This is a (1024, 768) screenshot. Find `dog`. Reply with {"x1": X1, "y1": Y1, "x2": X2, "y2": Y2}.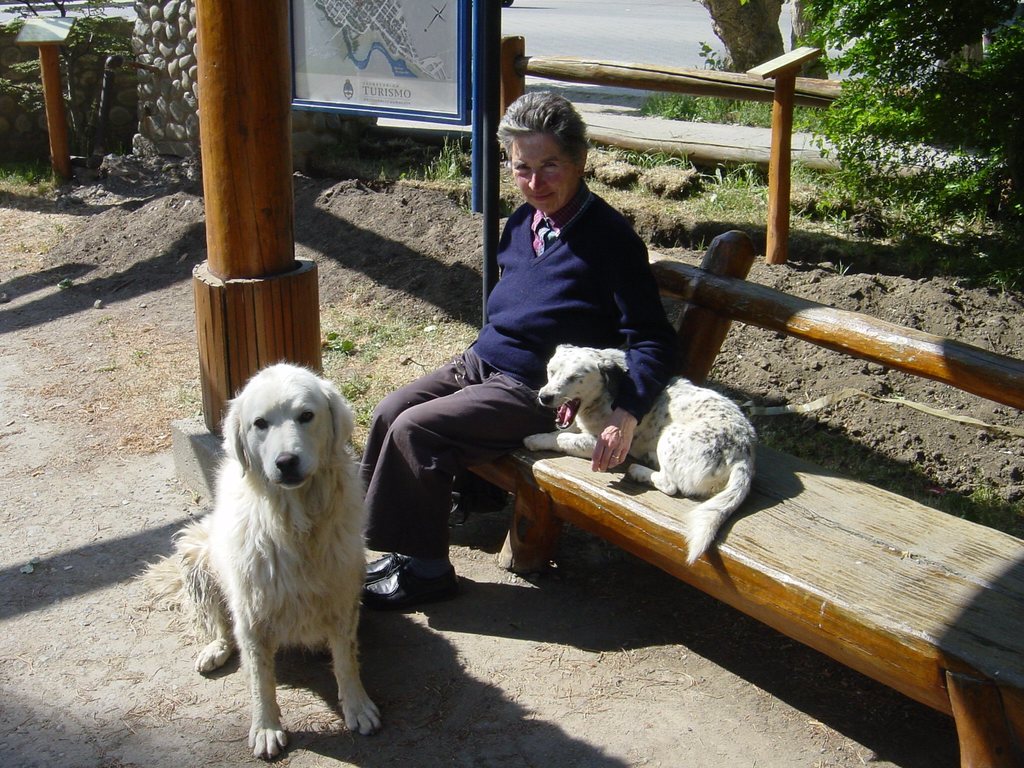
{"x1": 136, "y1": 360, "x2": 381, "y2": 760}.
